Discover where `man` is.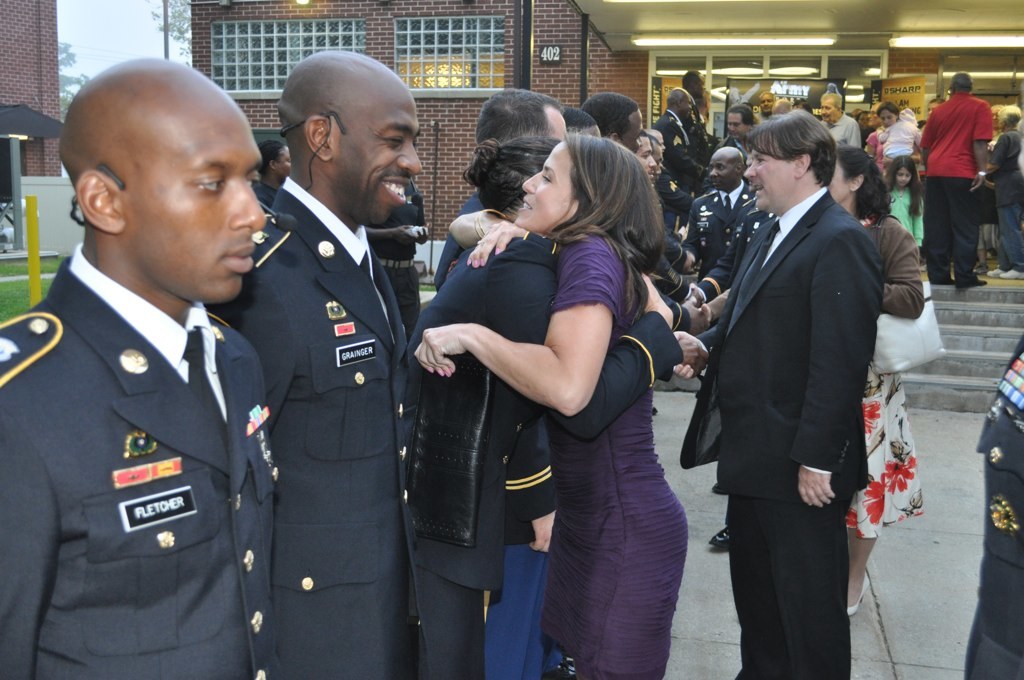
Discovered at box=[682, 147, 752, 278].
